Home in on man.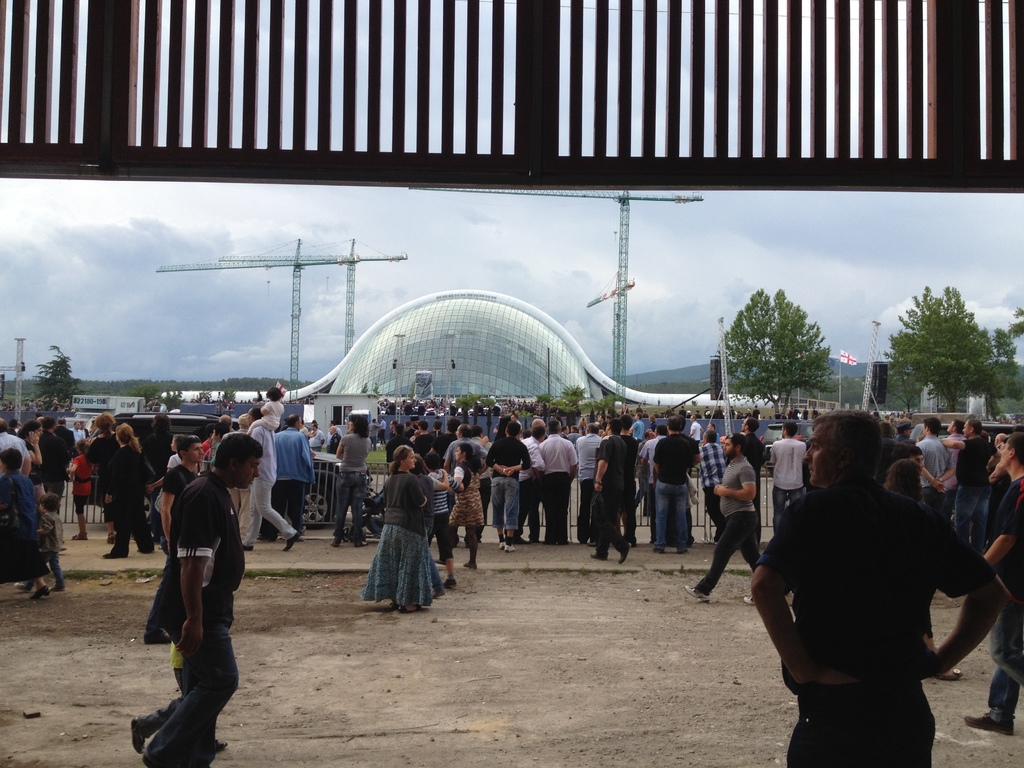
Homed in at crop(684, 433, 758, 602).
